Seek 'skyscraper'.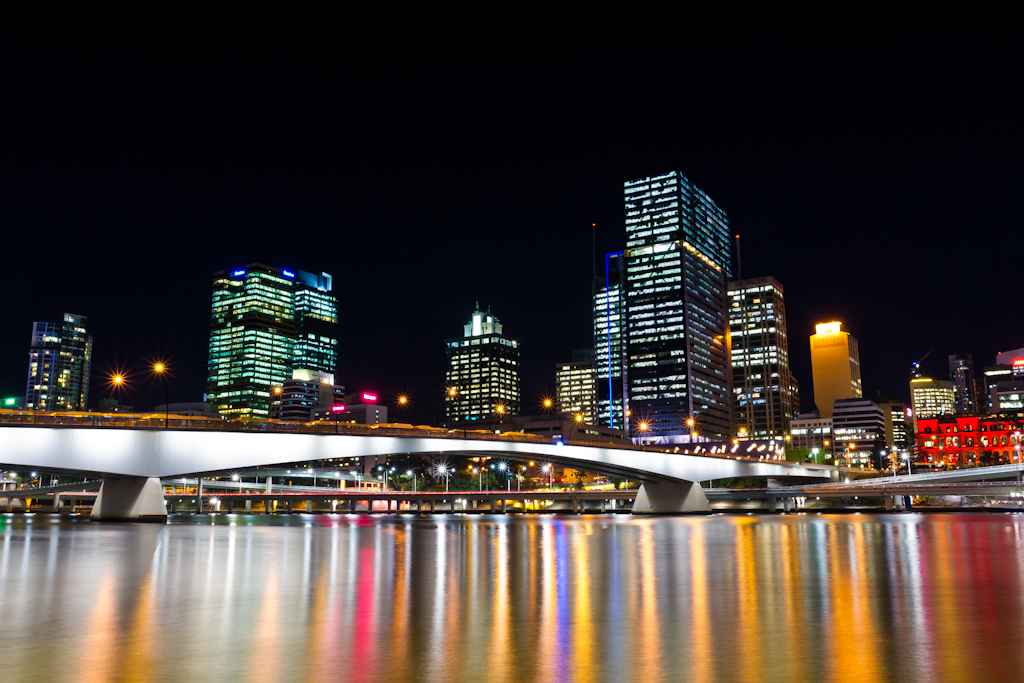
<region>807, 317, 864, 418</region>.
